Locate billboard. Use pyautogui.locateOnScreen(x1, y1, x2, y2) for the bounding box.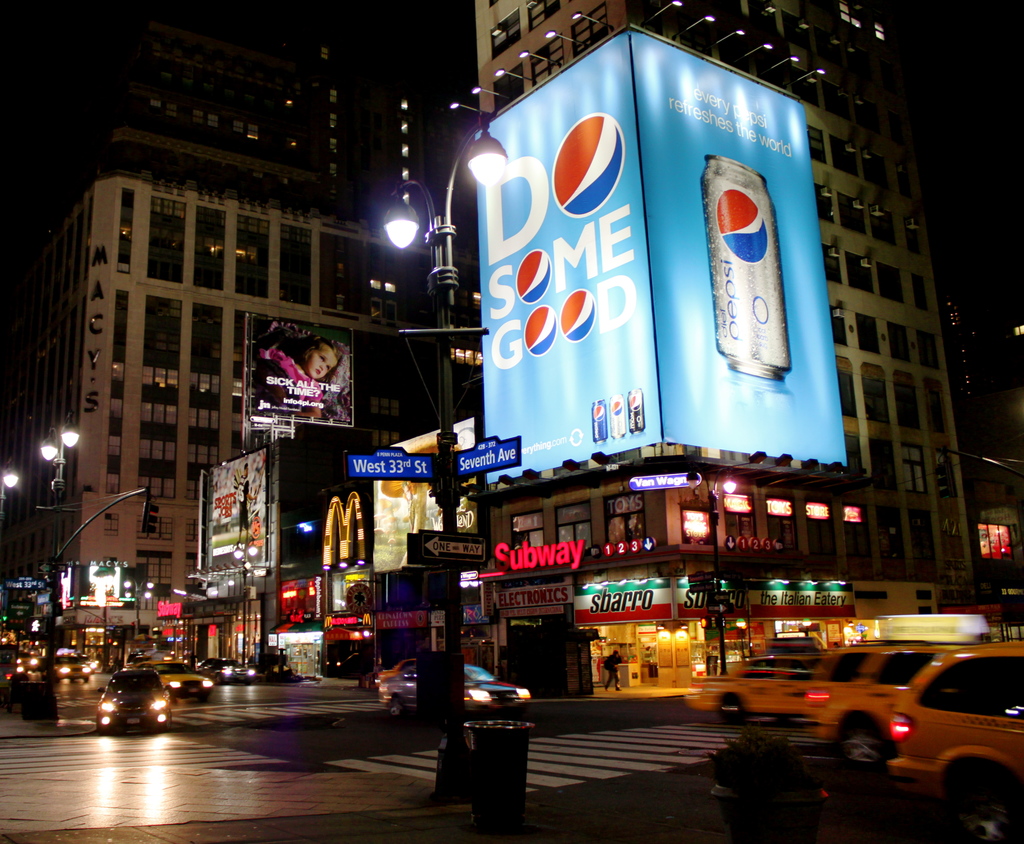
pyautogui.locateOnScreen(485, 580, 573, 616).
